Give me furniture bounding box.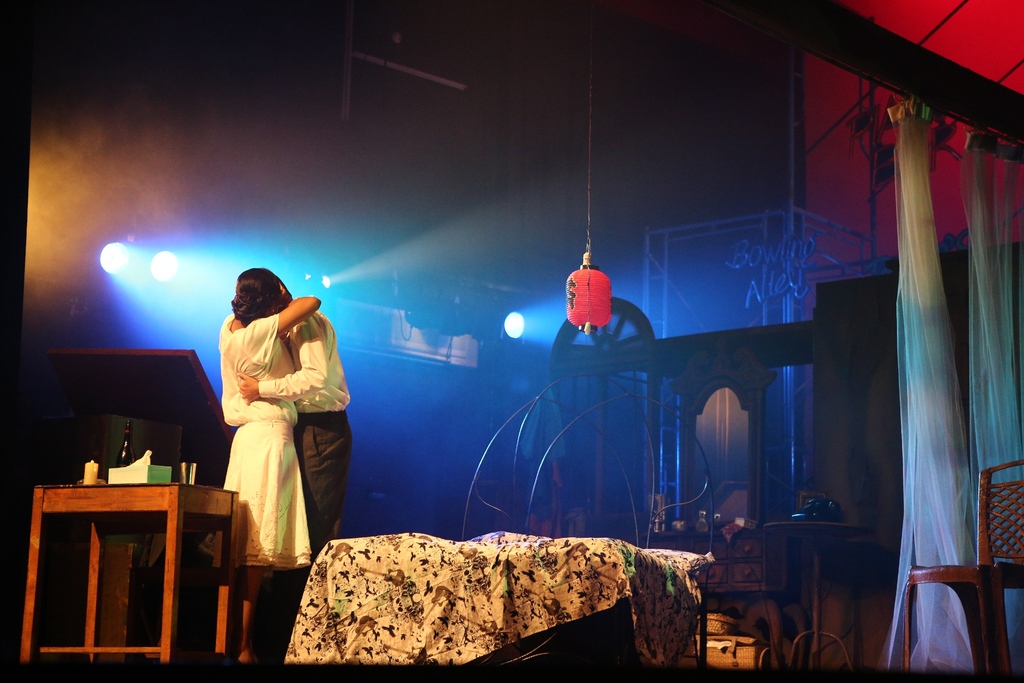
(left=762, top=520, right=870, bottom=675).
